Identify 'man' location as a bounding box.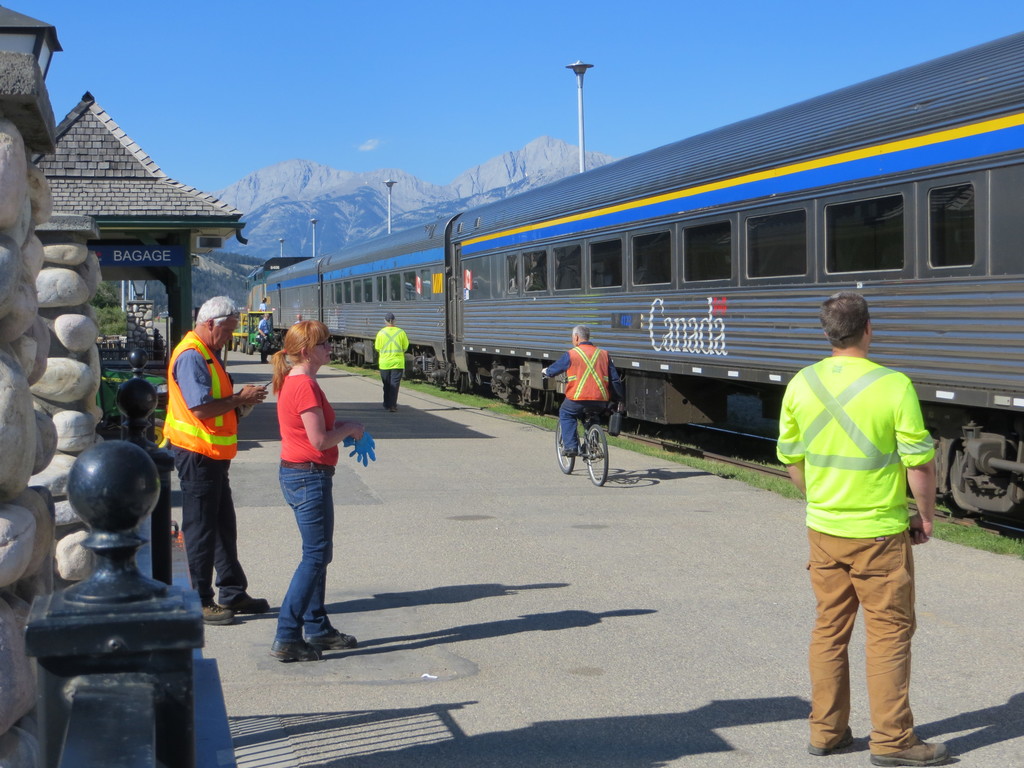
bbox=[780, 246, 950, 767].
